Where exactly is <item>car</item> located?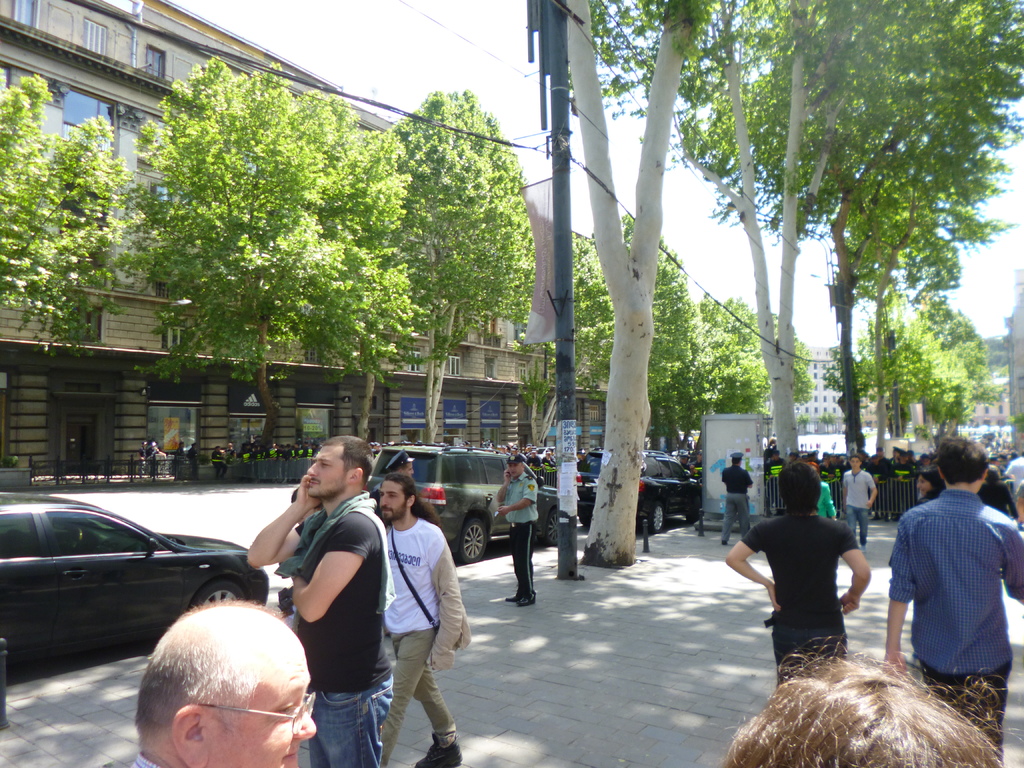
Its bounding box is {"x1": 572, "y1": 453, "x2": 701, "y2": 536}.
